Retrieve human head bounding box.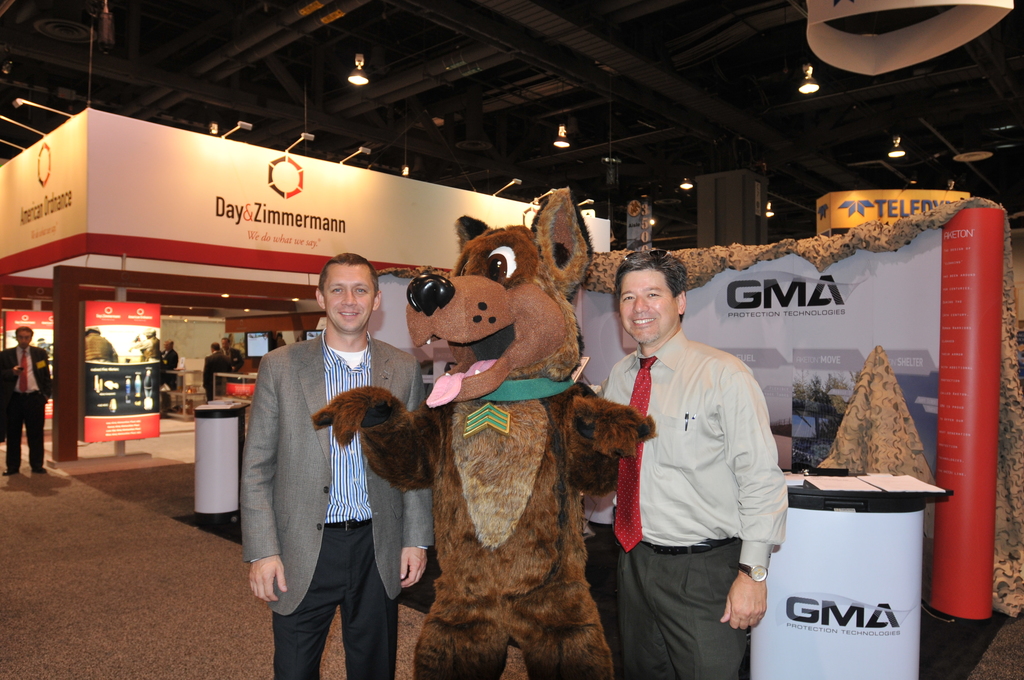
Bounding box: locate(84, 325, 100, 335).
